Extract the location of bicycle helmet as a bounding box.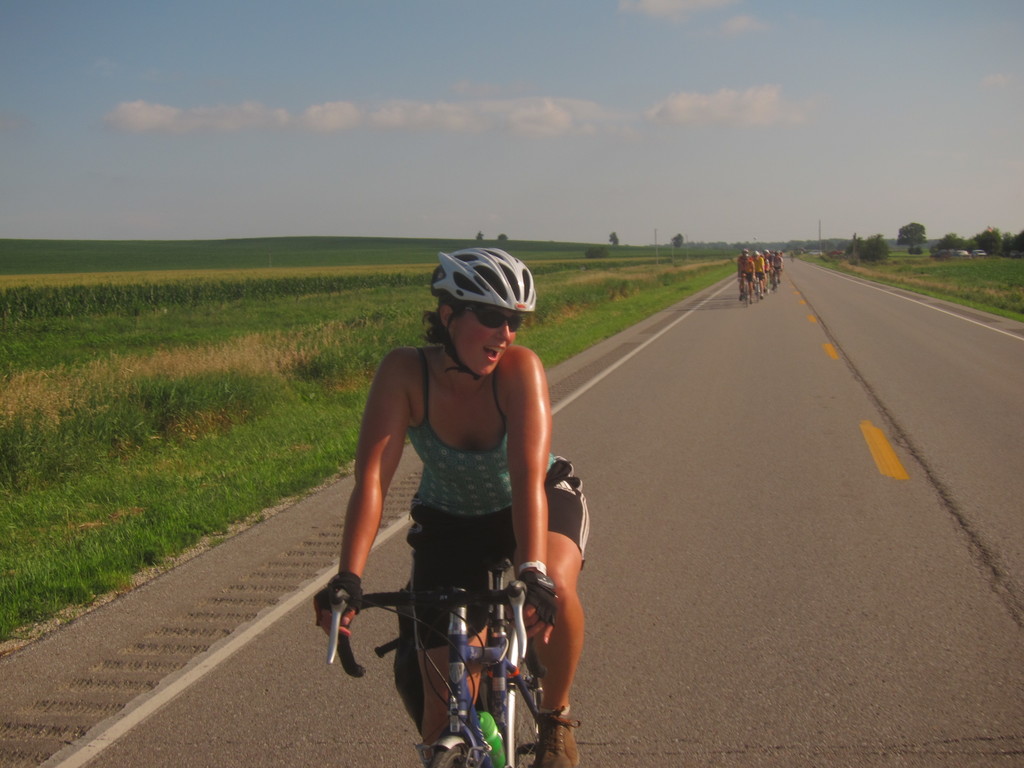
detection(436, 249, 531, 311).
